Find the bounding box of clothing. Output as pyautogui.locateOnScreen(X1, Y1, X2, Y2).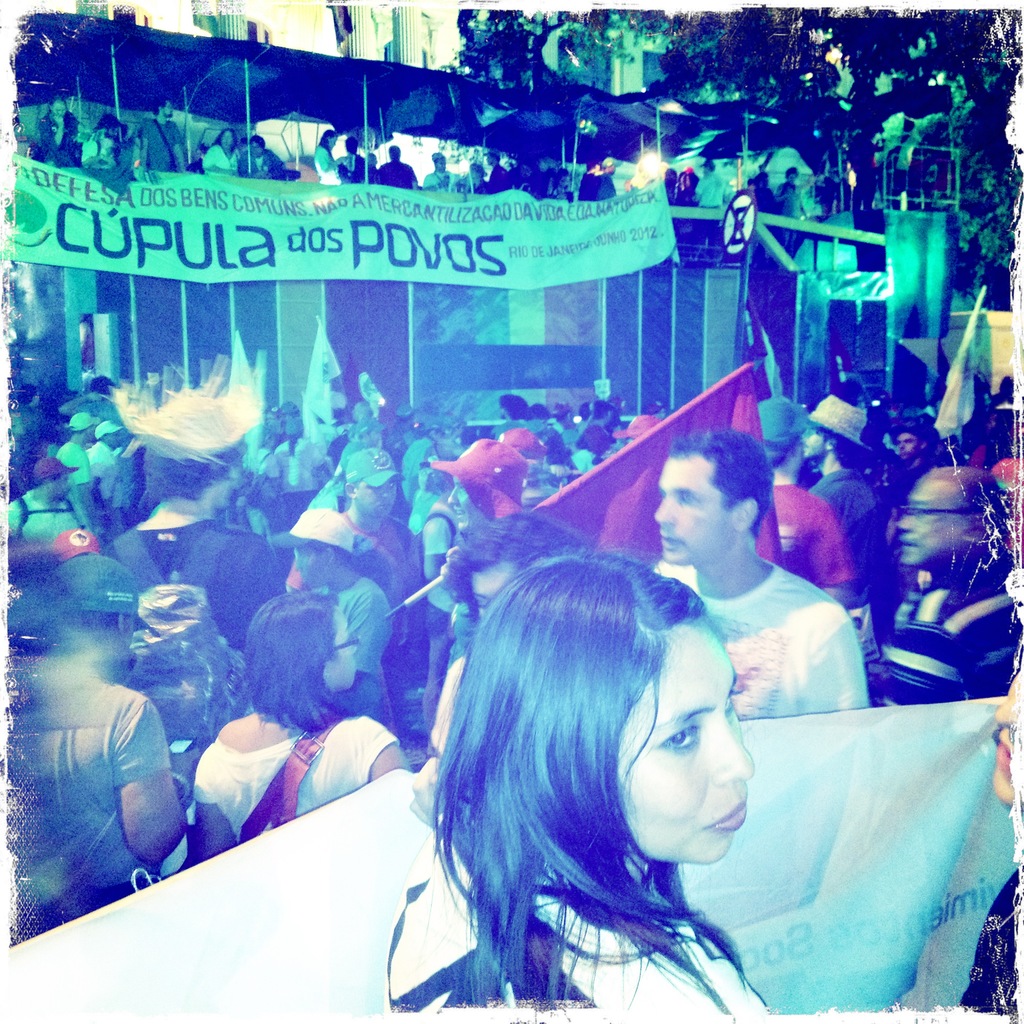
pyautogui.locateOnScreen(968, 858, 1023, 1021).
